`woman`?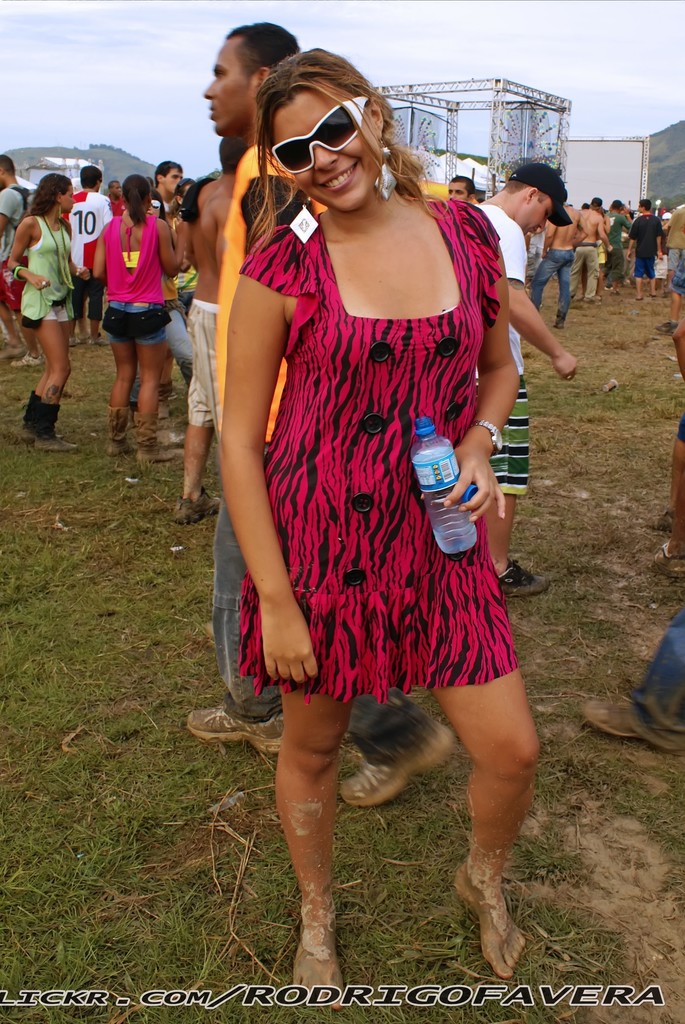
{"left": 3, "top": 171, "right": 95, "bottom": 456}
